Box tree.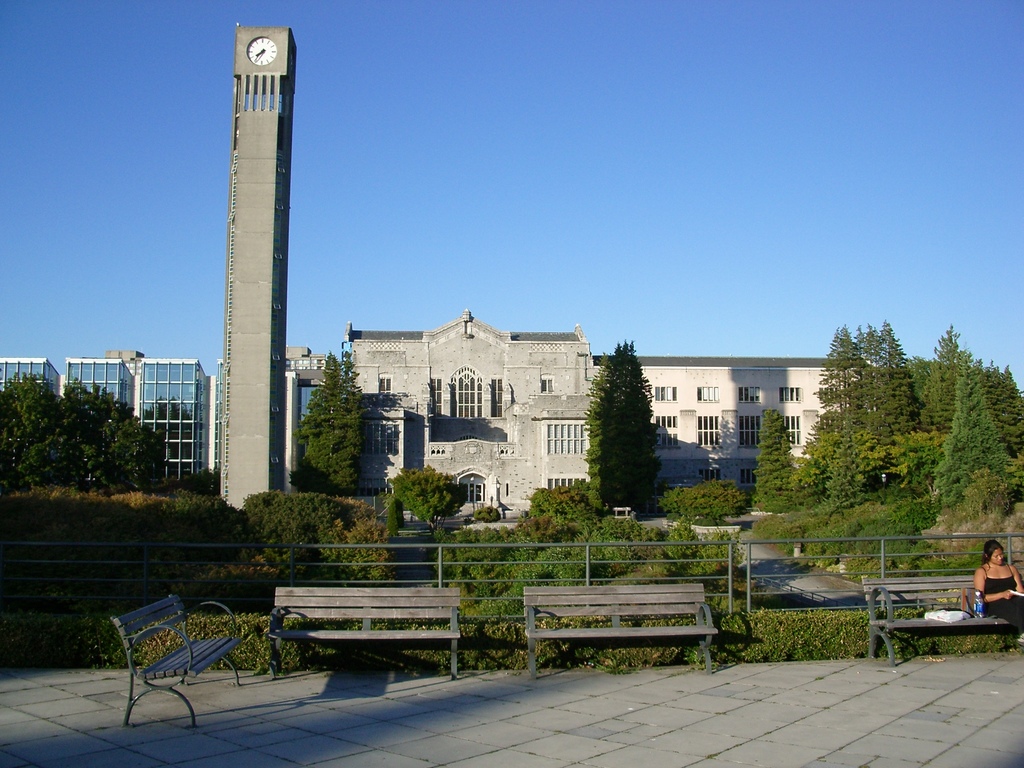
Rect(61, 363, 130, 490).
